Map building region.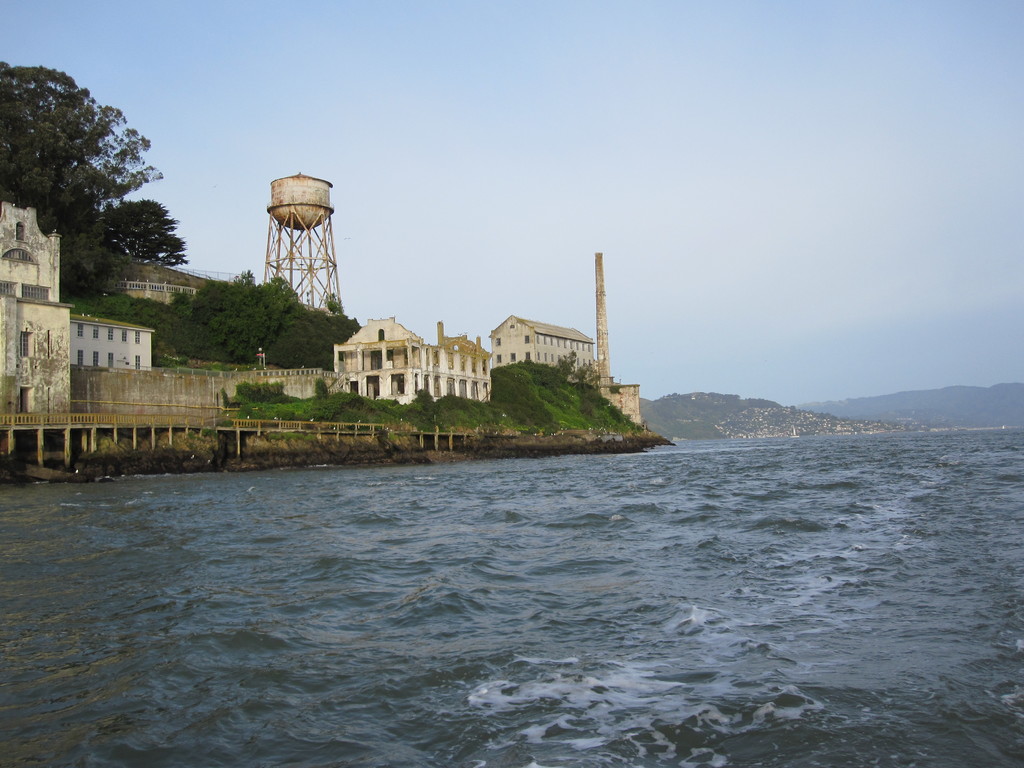
Mapped to {"left": 71, "top": 316, "right": 156, "bottom": 368}.
